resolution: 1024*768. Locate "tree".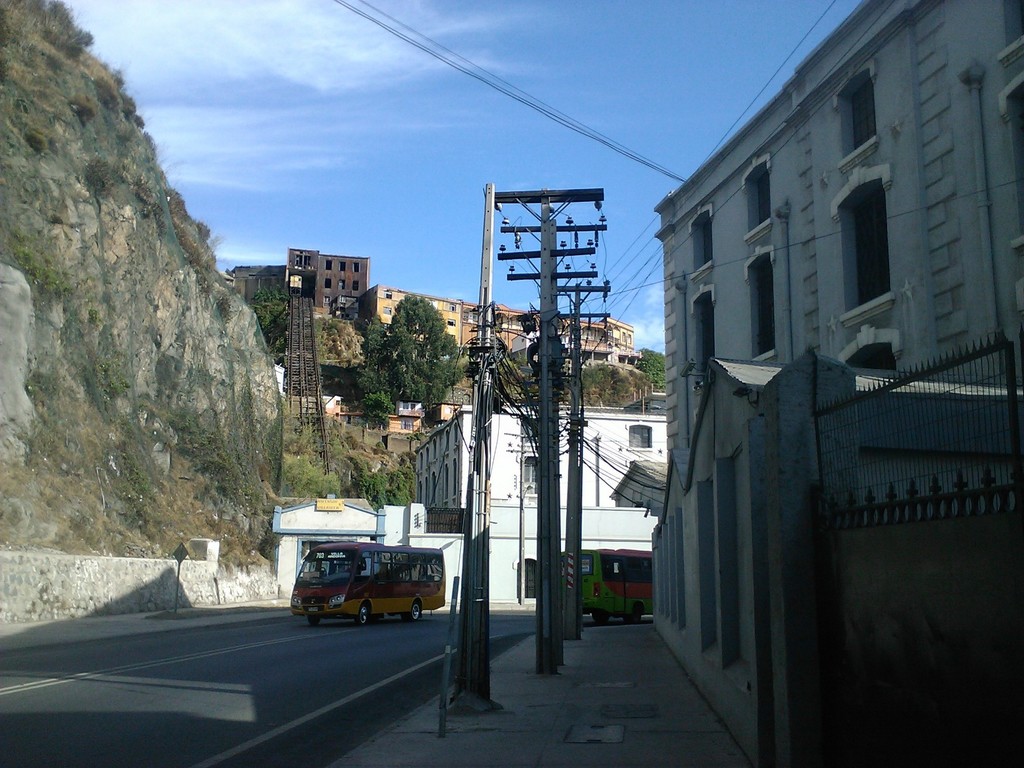
pyautogui.locateOnScreen(631, 345, 666, 388).
